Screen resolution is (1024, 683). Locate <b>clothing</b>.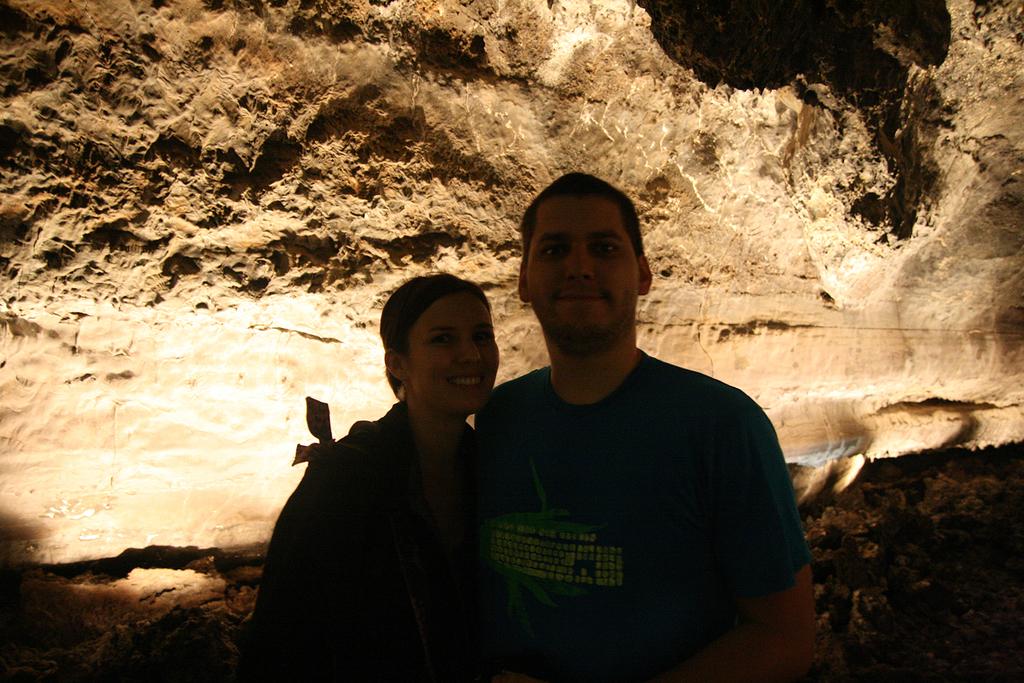
BBox(473, 347, 809, 680).
